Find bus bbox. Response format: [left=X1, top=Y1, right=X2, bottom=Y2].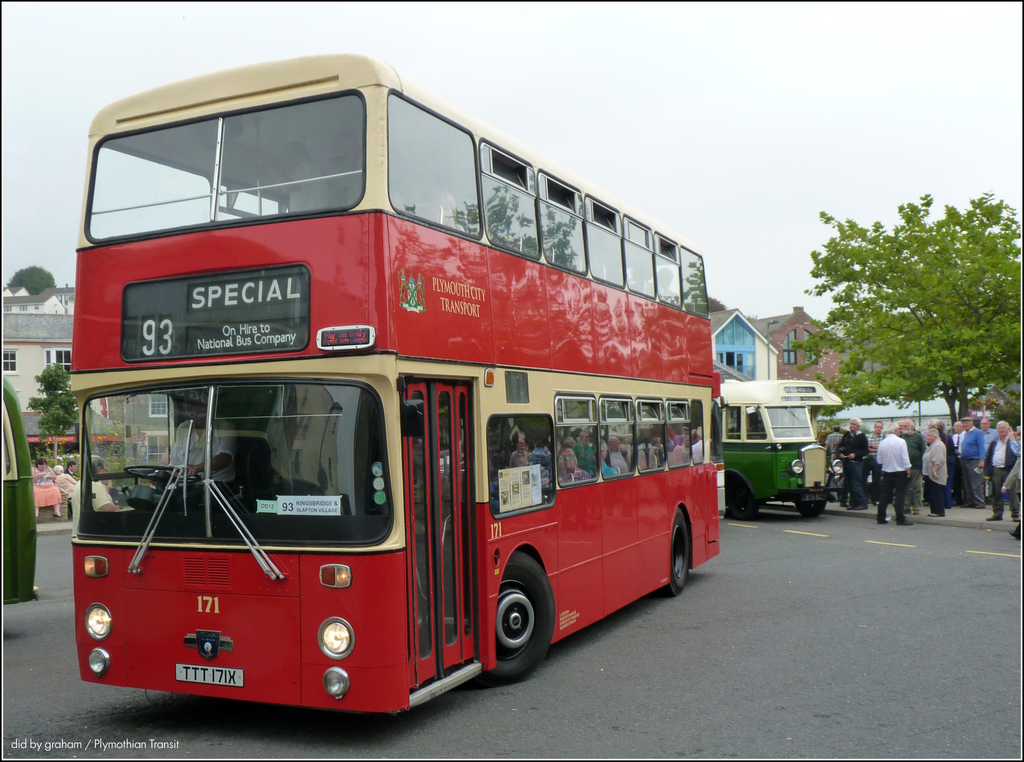
[left=0, top=375, right=40, bottom=600].
